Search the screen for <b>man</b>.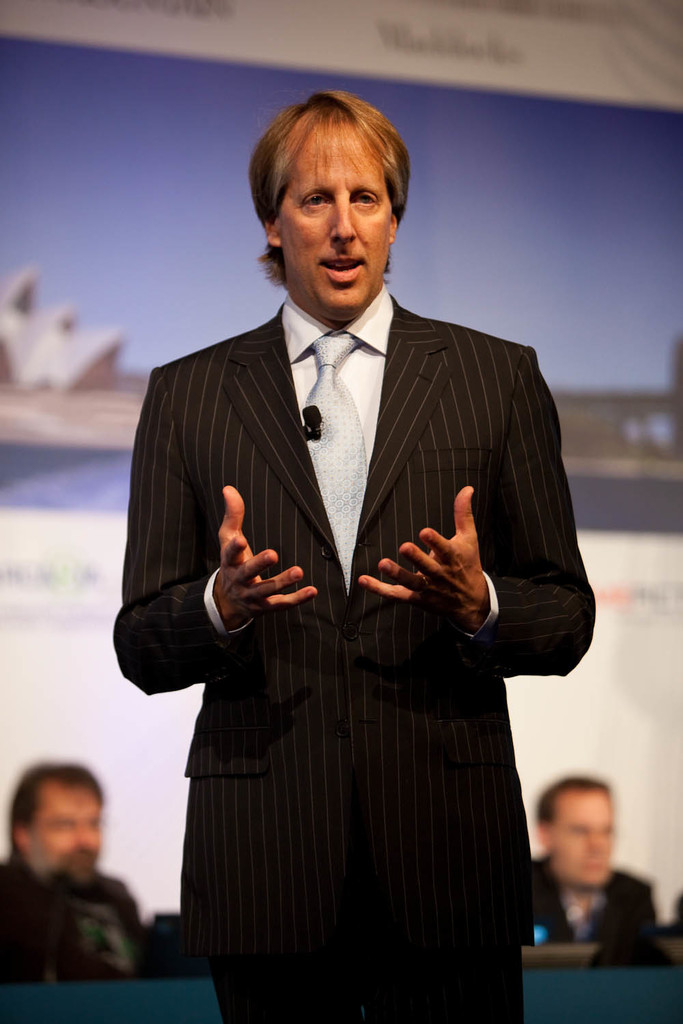
Found at select_region(138, 92, 577, 974).
